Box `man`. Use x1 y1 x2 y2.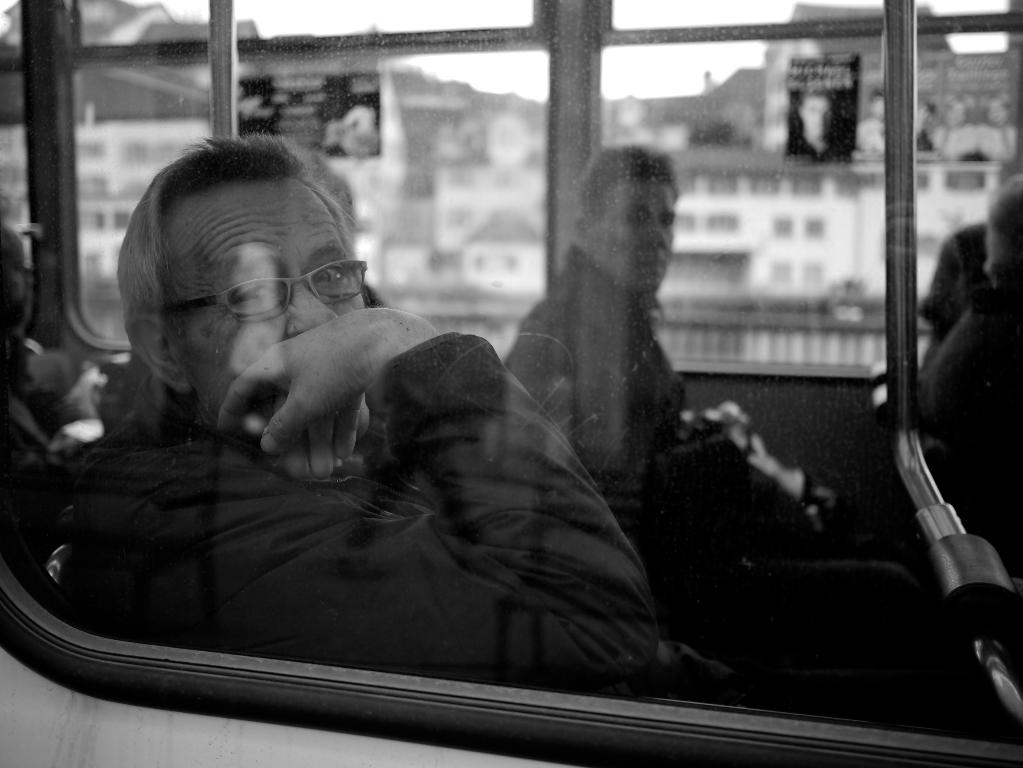
62 138 654 670.
